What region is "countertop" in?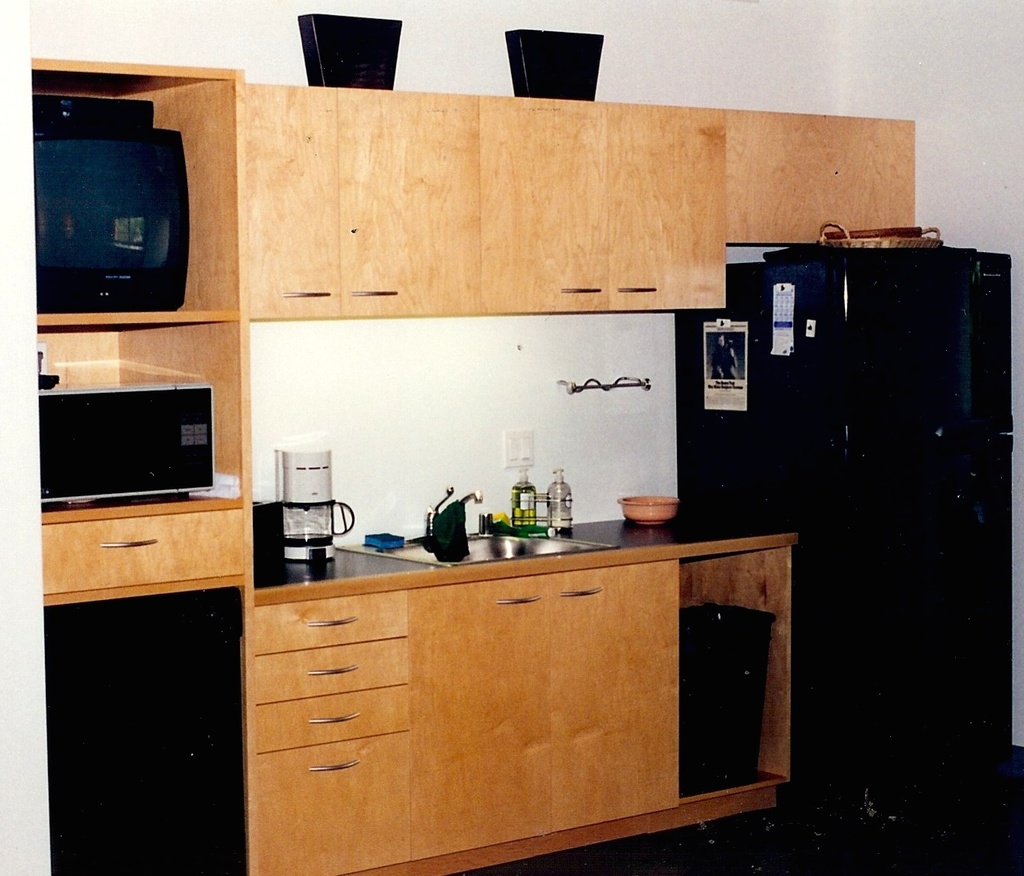
bbox(254, 505, 805, 875).
